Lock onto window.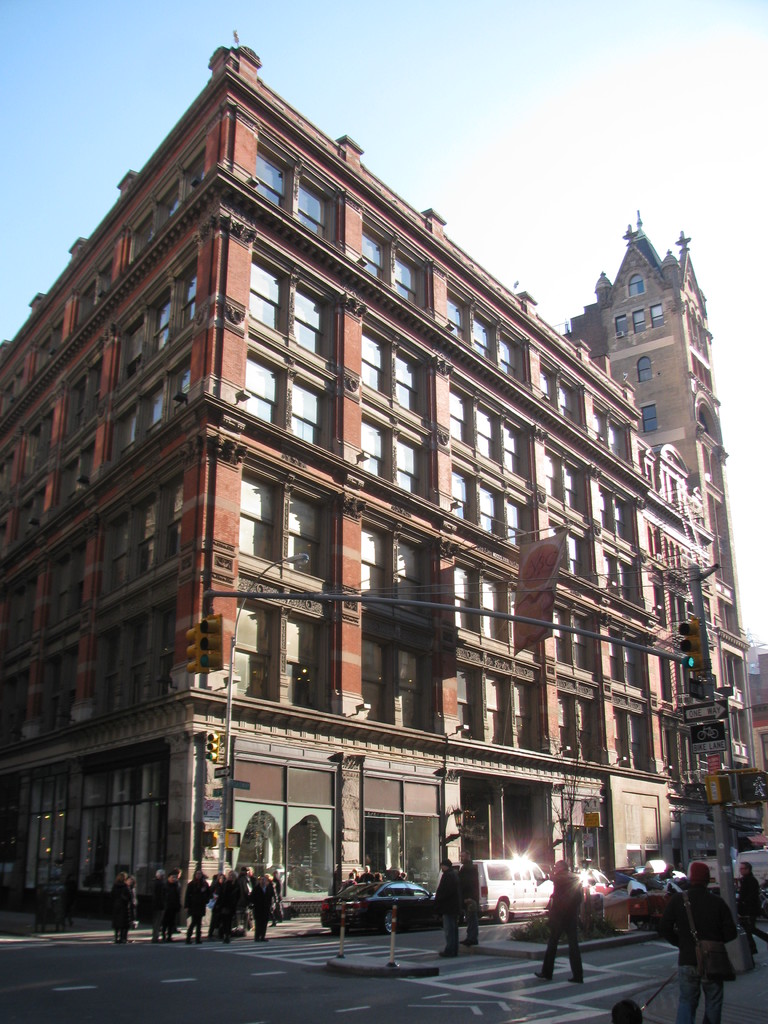
Locked: 296,289,326,355.
